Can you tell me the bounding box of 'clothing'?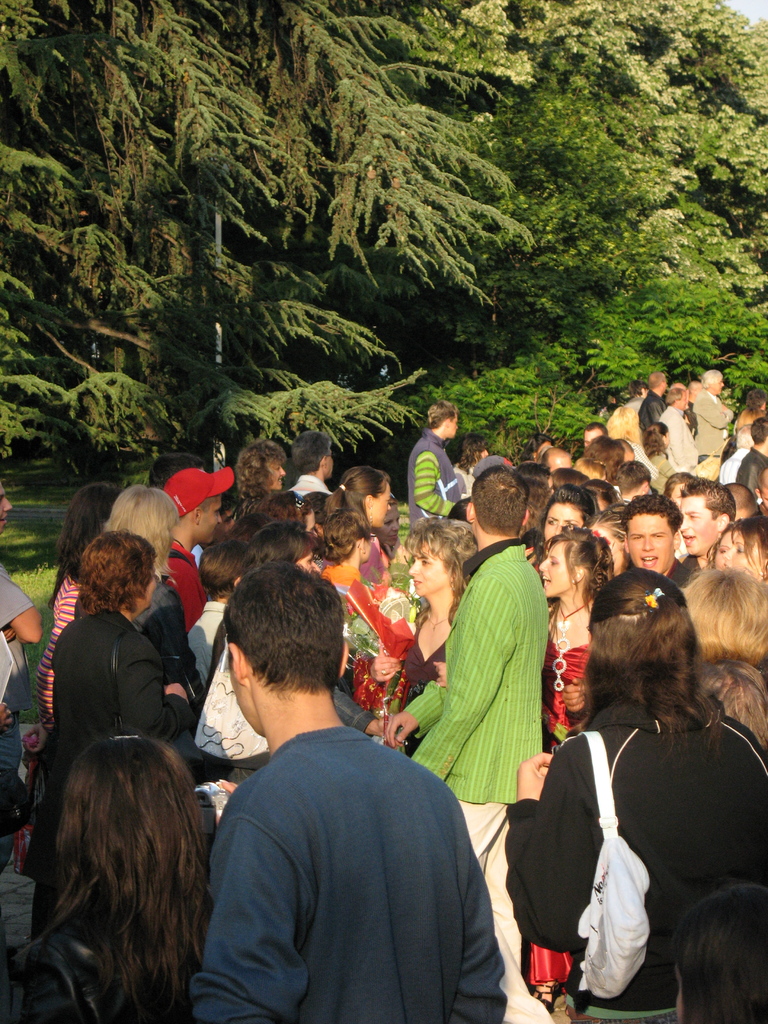
741/449/767/493.
